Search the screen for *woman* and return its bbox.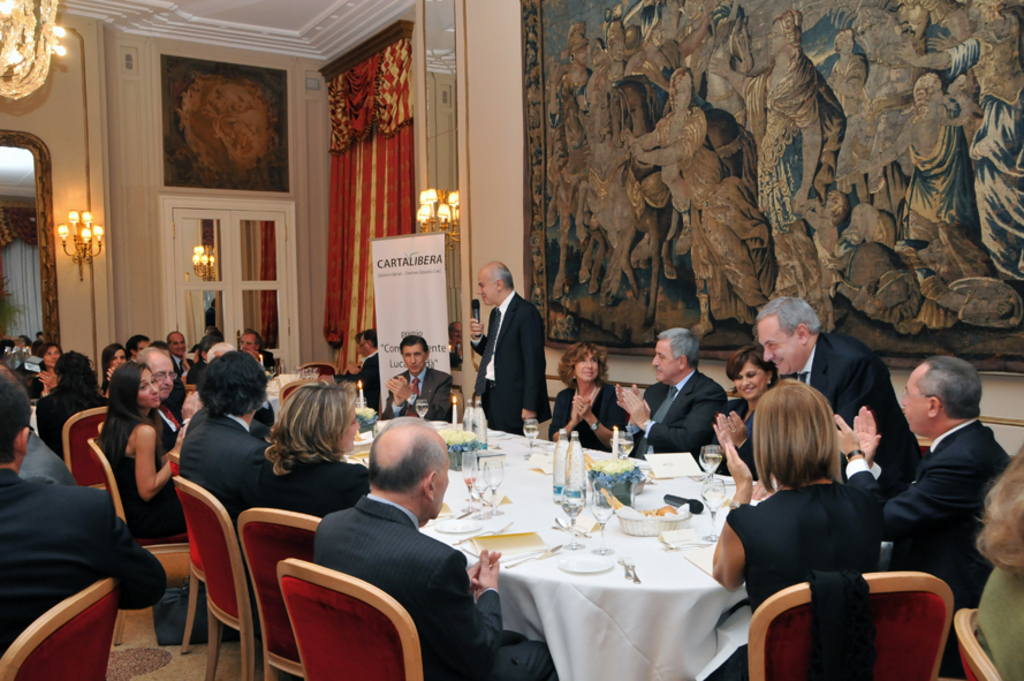
Found: crop(114, 357, 179, 557).
